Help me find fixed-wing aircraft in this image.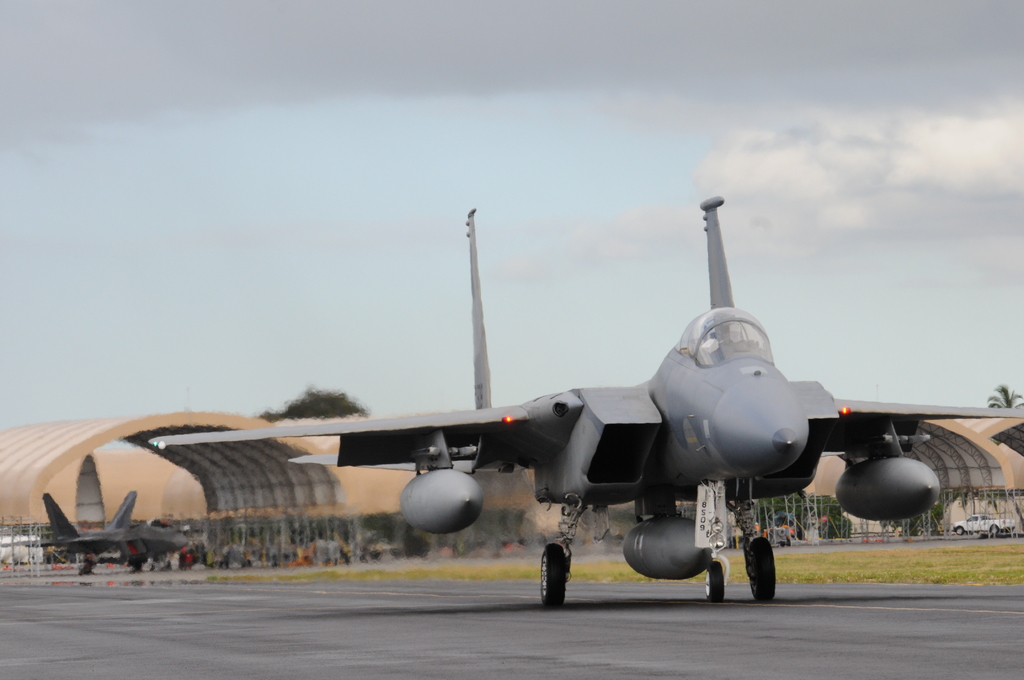
Found it: bbox=(45, 489, 195, 575).
